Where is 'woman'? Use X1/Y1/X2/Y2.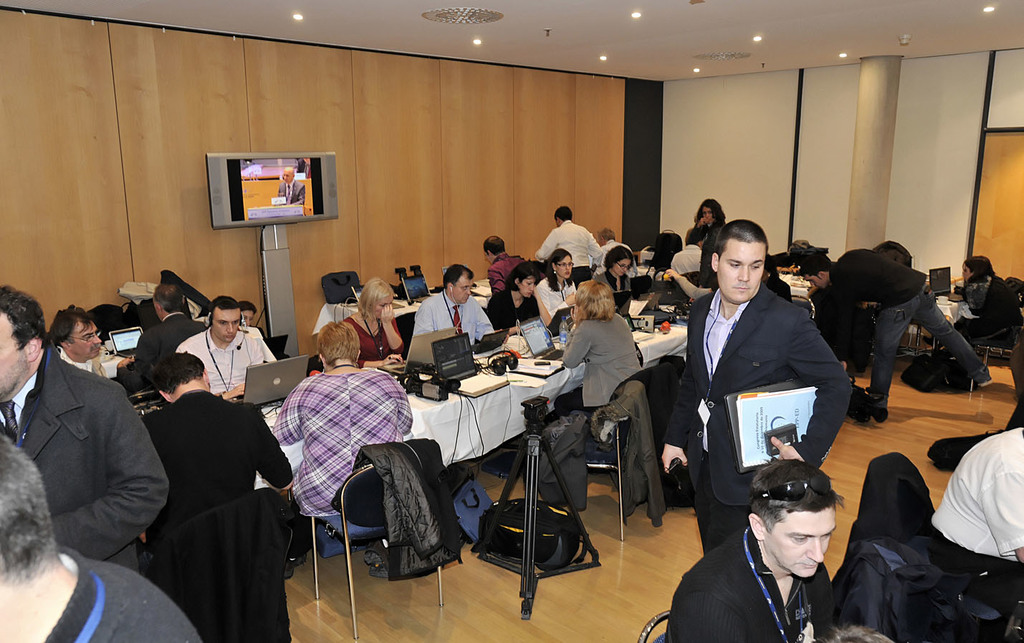
947/256/1023/355.
